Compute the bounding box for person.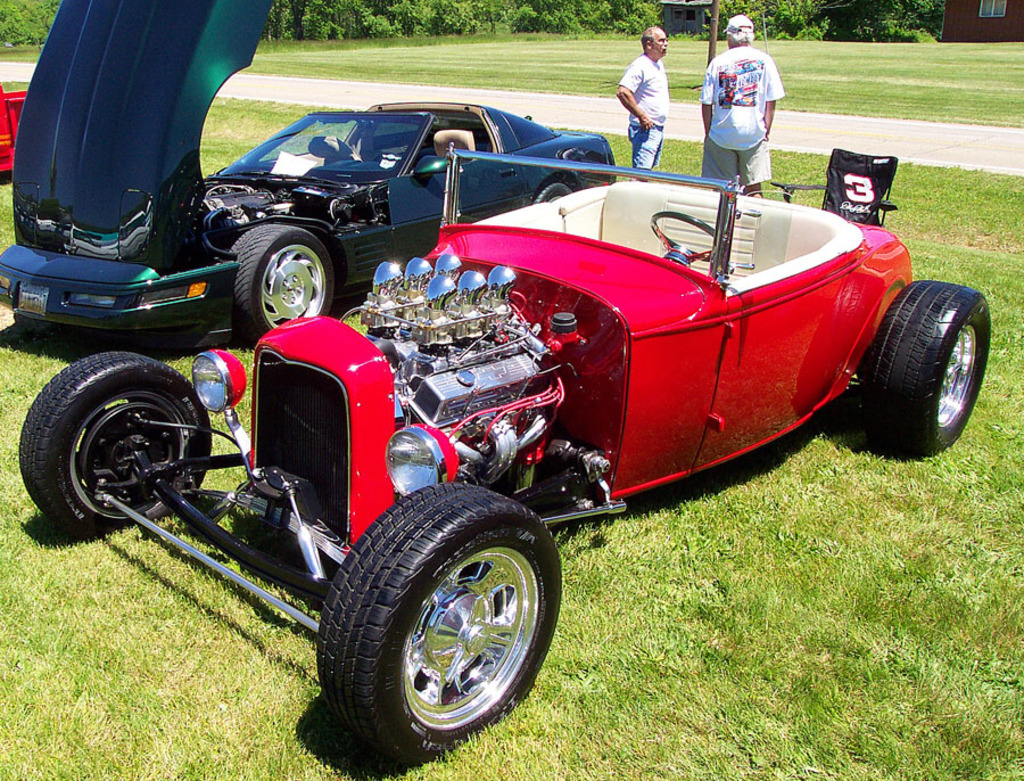
704, 19, 794, 191.
